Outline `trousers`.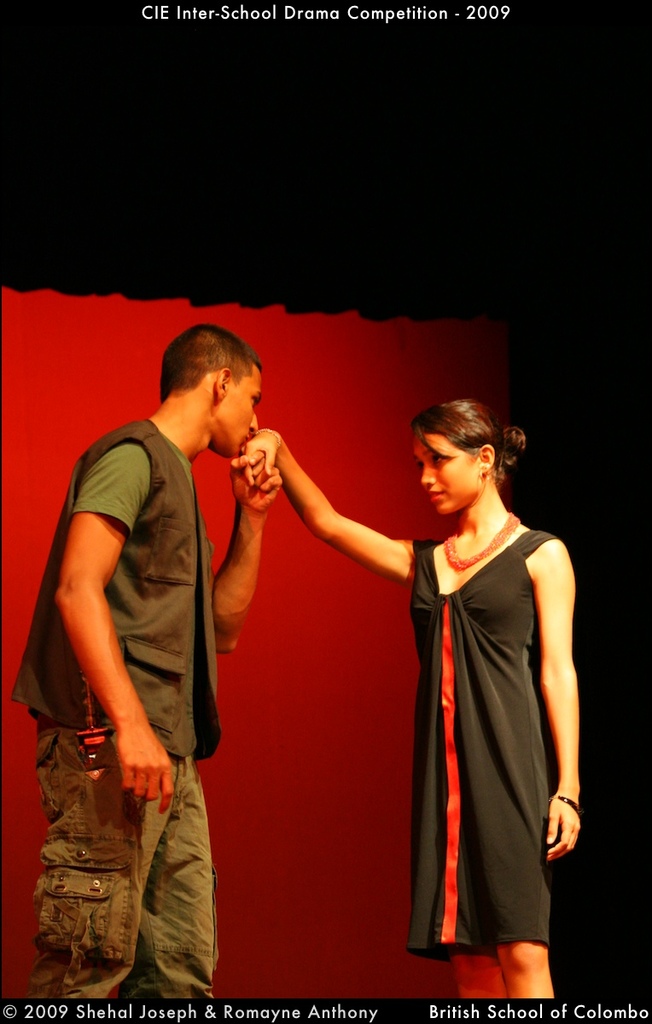
Outline: pyautogui.locateOnScreen(19, 713, 220, 1023).
